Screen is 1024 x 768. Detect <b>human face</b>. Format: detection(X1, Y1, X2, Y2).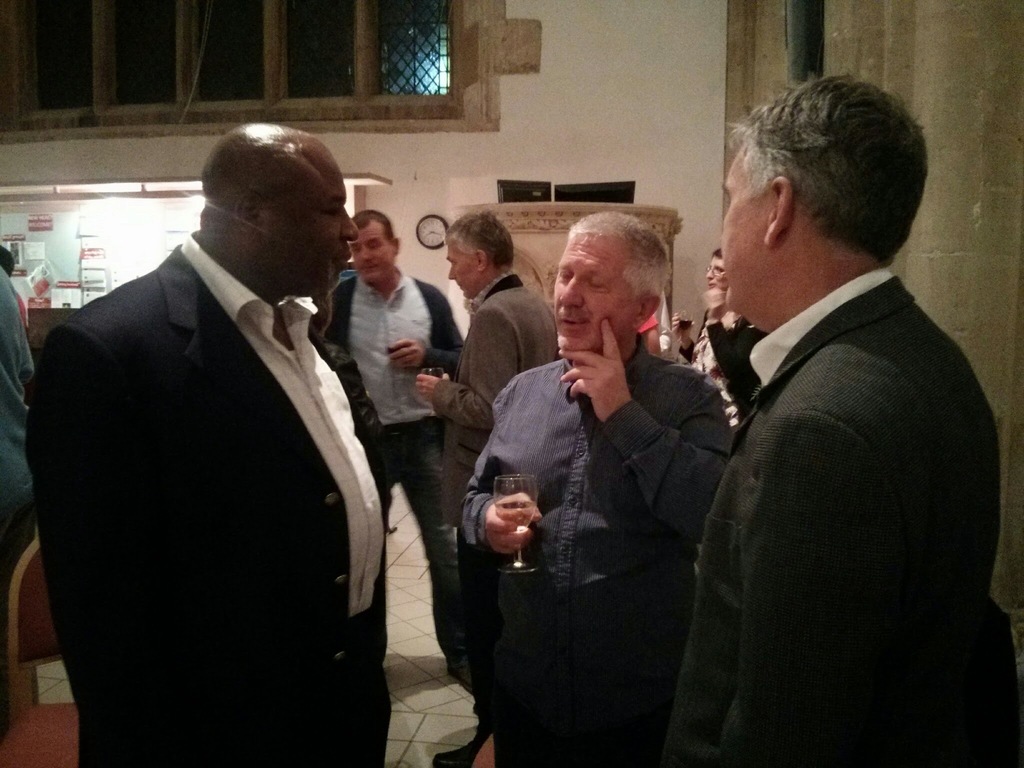
detection(721, 149, 765, 308).
